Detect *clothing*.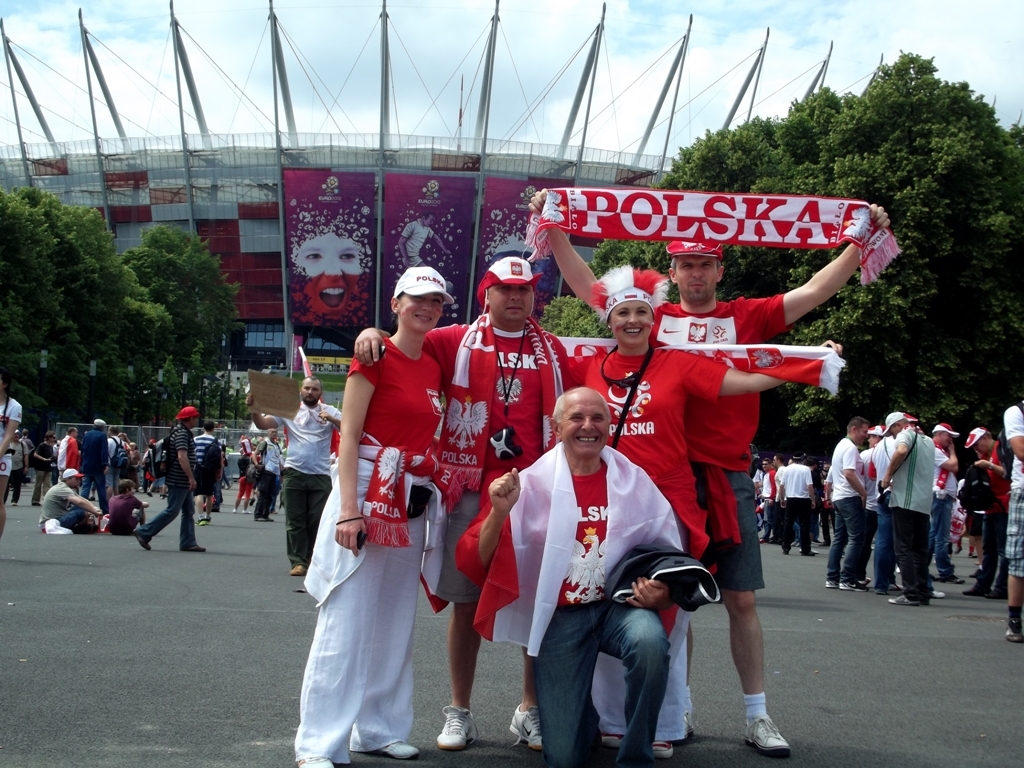
Detected at crop(239, 440, 253, 495).
